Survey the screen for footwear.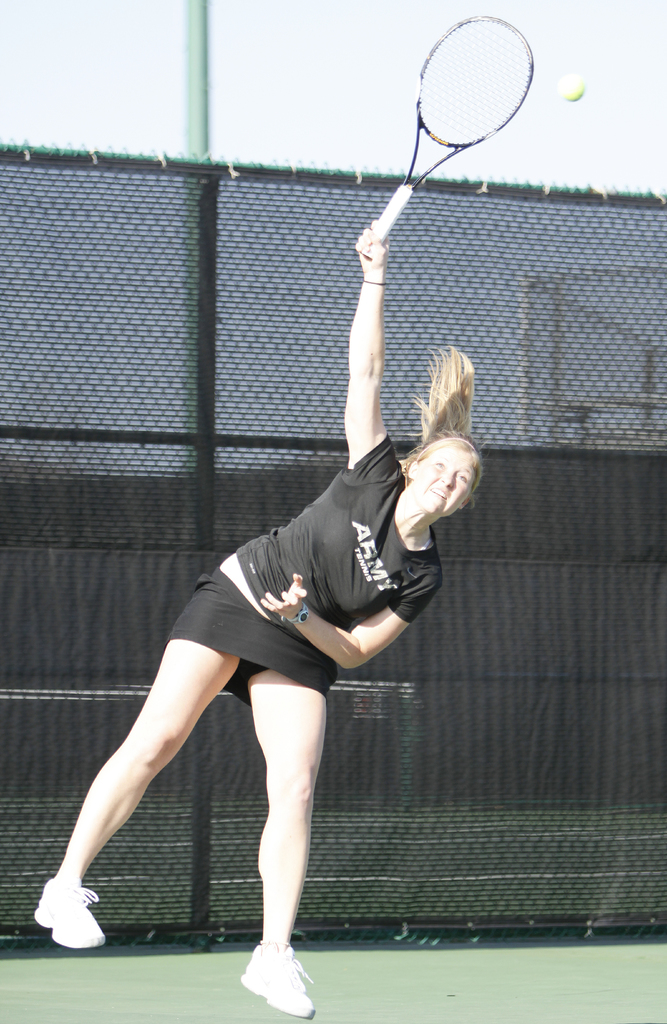
Survey found: left=31, top=880, right=108, bottom=952.
